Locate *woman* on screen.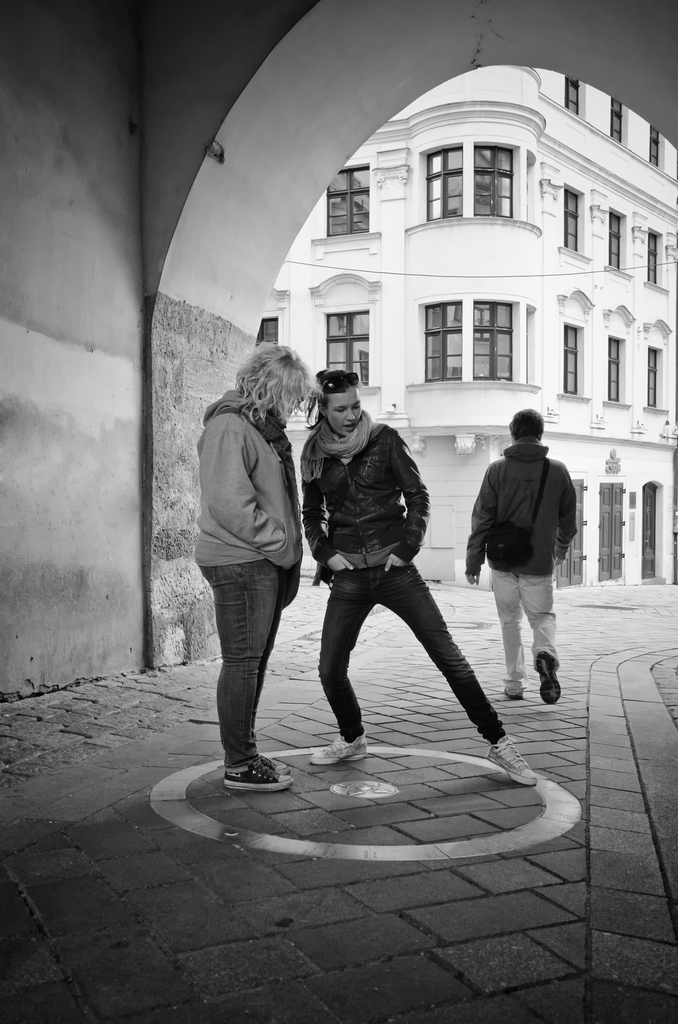
On screen at 193/335/318/795.
